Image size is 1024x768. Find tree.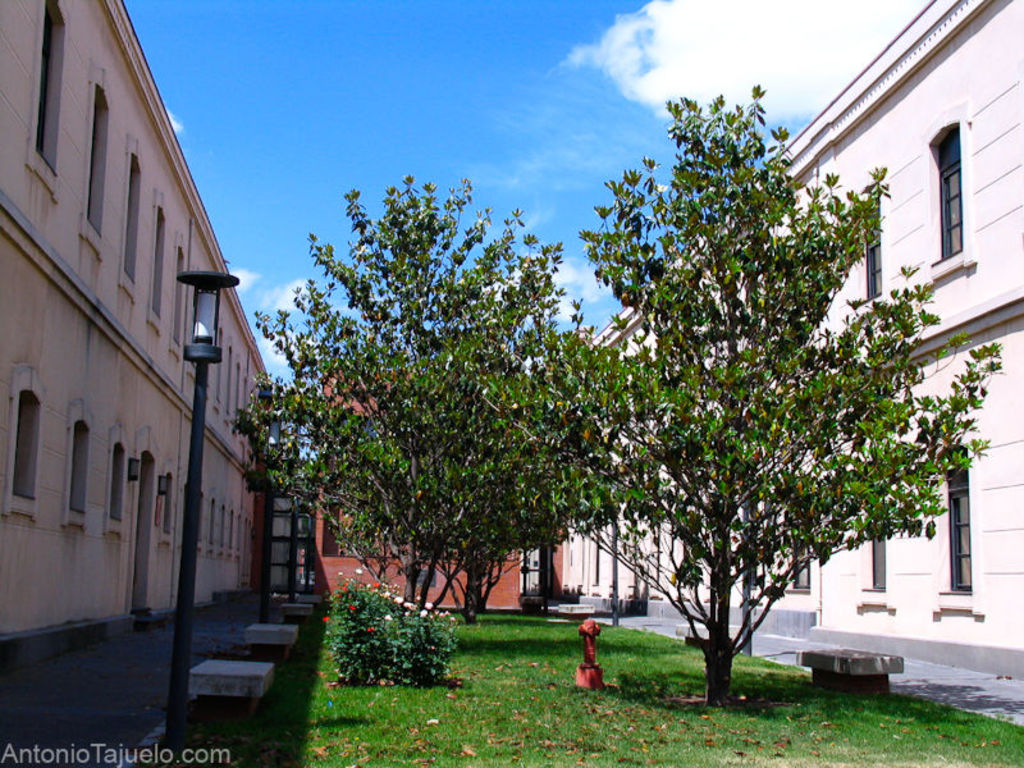
detection(374, 316, 581, 618).
